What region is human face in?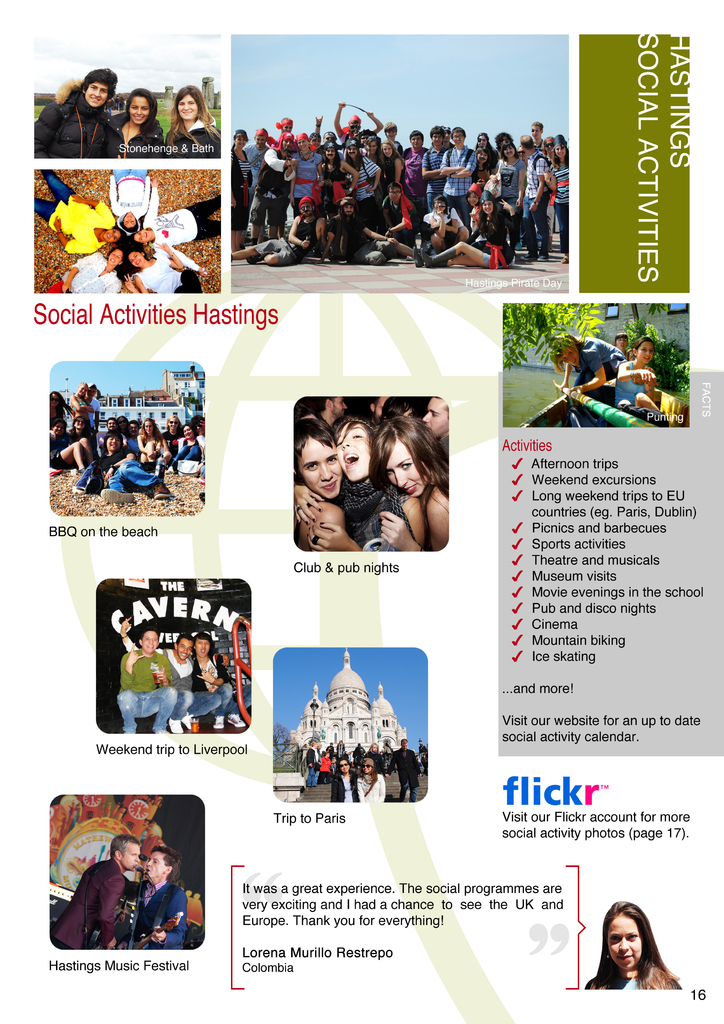
(left=106, top=415, right=117, bottom=429).
